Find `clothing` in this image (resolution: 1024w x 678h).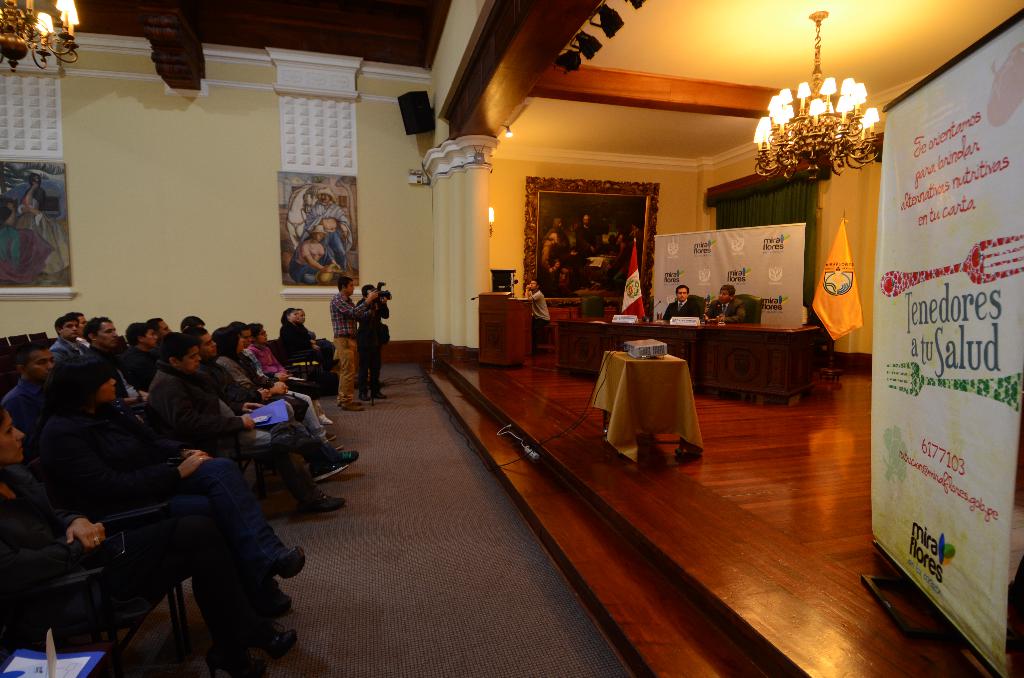
{"left": 272, "top": 317, "right": 322, "bottom": 361}.
